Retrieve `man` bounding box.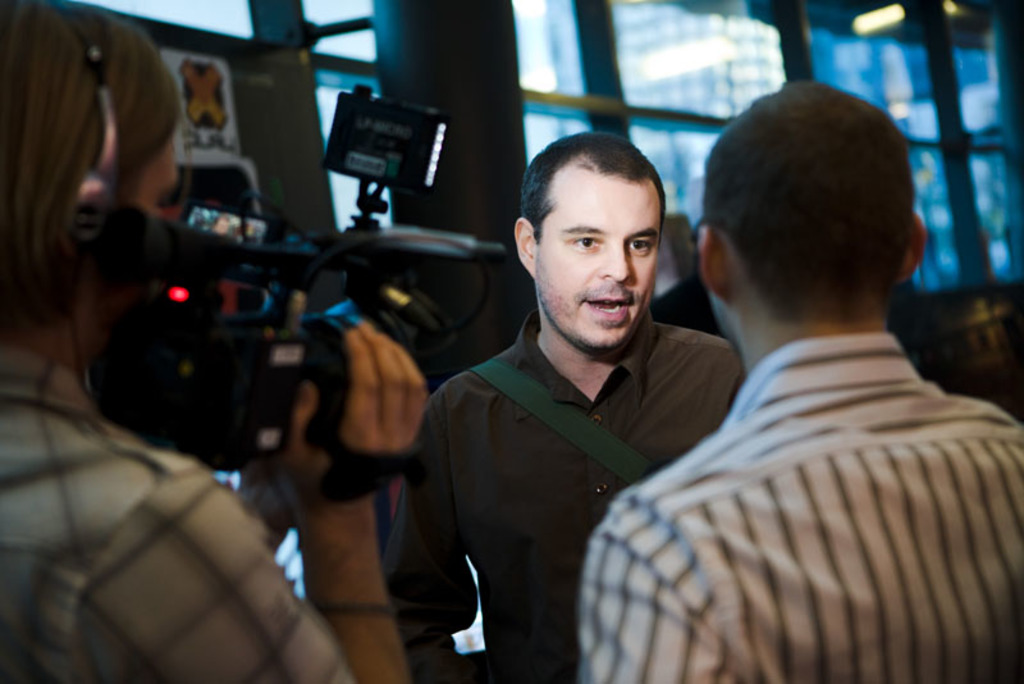
Bounding box: select_region(586, 85, 1023, 683).
